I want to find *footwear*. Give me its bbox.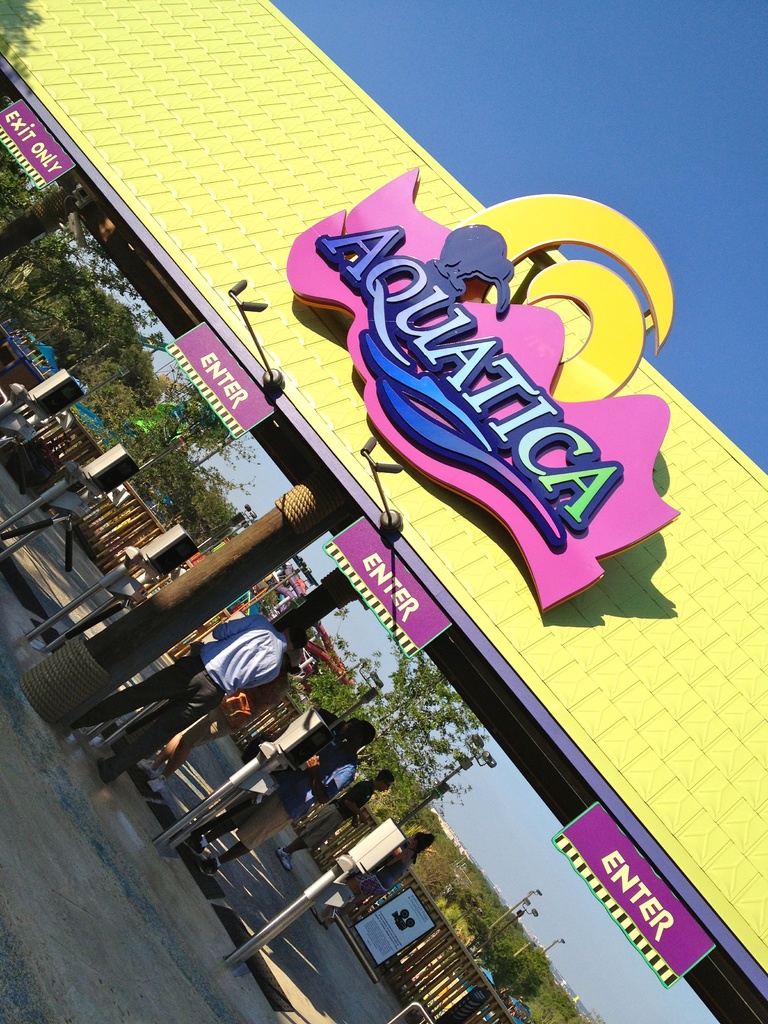
(left=99, top=758, right=116, bottom=781).
